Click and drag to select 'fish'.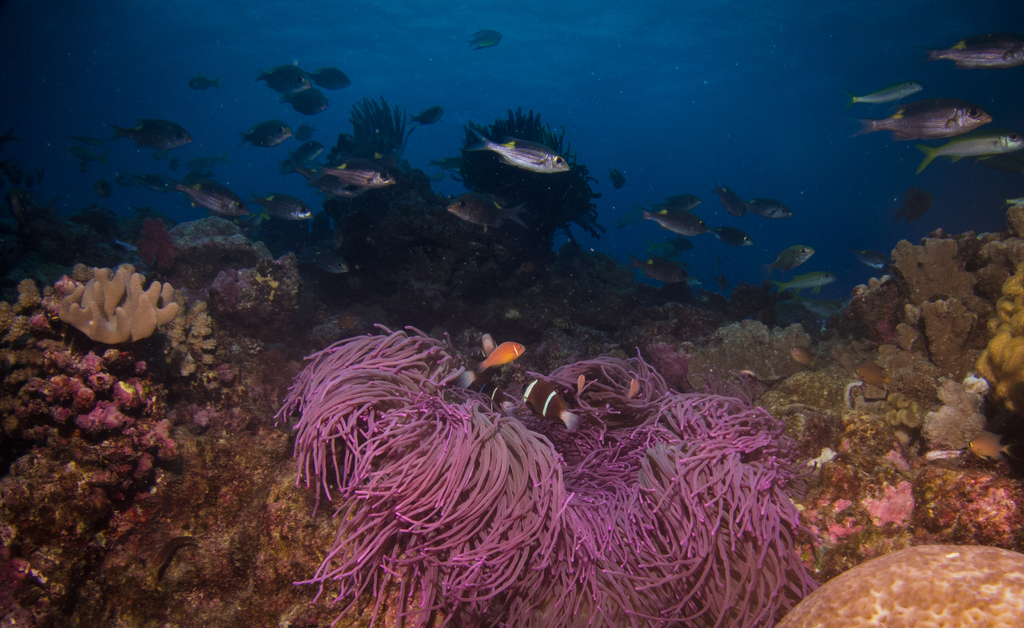
Selection: (x1=467, y1=29, x2=505, y2=51).
